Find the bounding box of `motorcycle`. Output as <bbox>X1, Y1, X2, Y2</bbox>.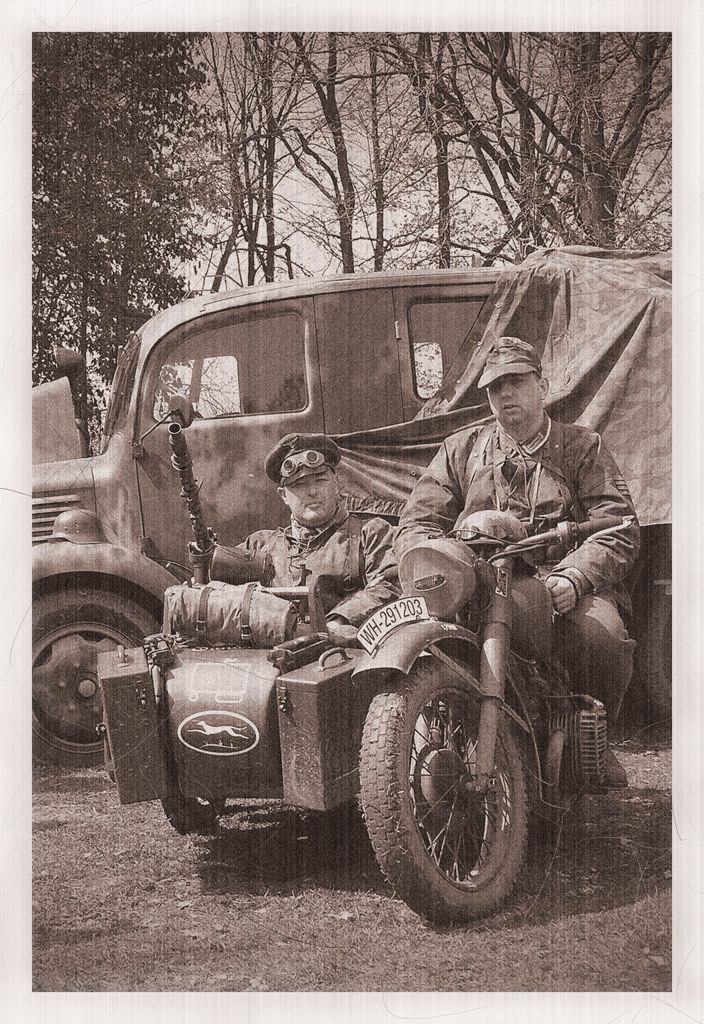
<bbox>74, 391, 628, 918</bbox>.
